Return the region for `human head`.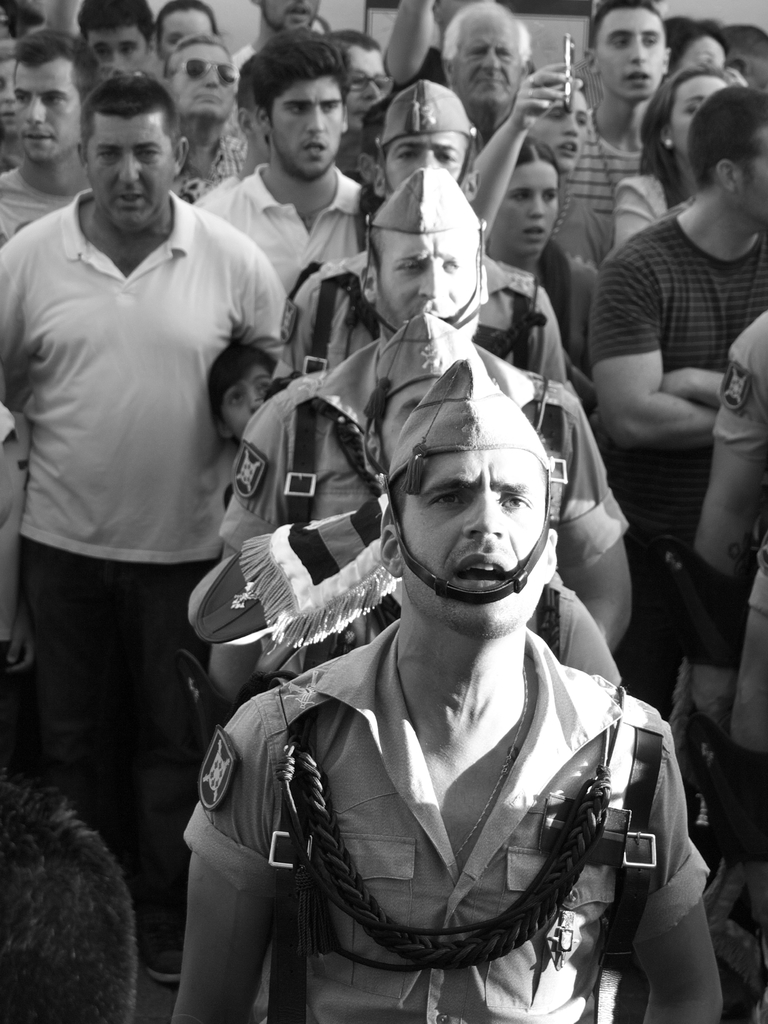
(532, 84, 589, 173).
